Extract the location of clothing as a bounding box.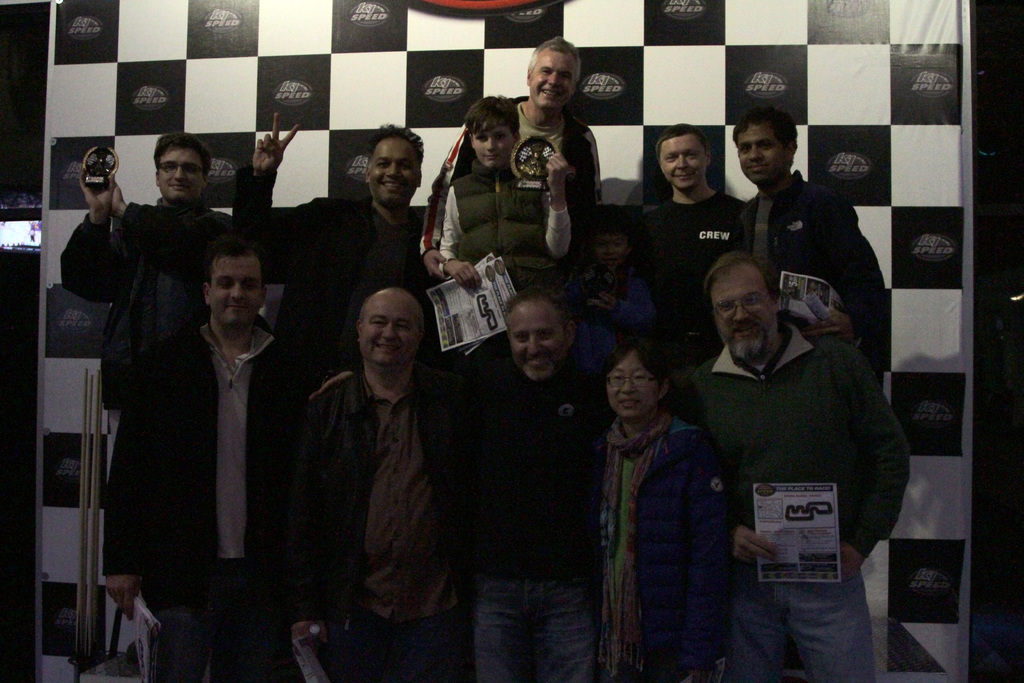
(left=437, top=154, right=575, bottom=288).
